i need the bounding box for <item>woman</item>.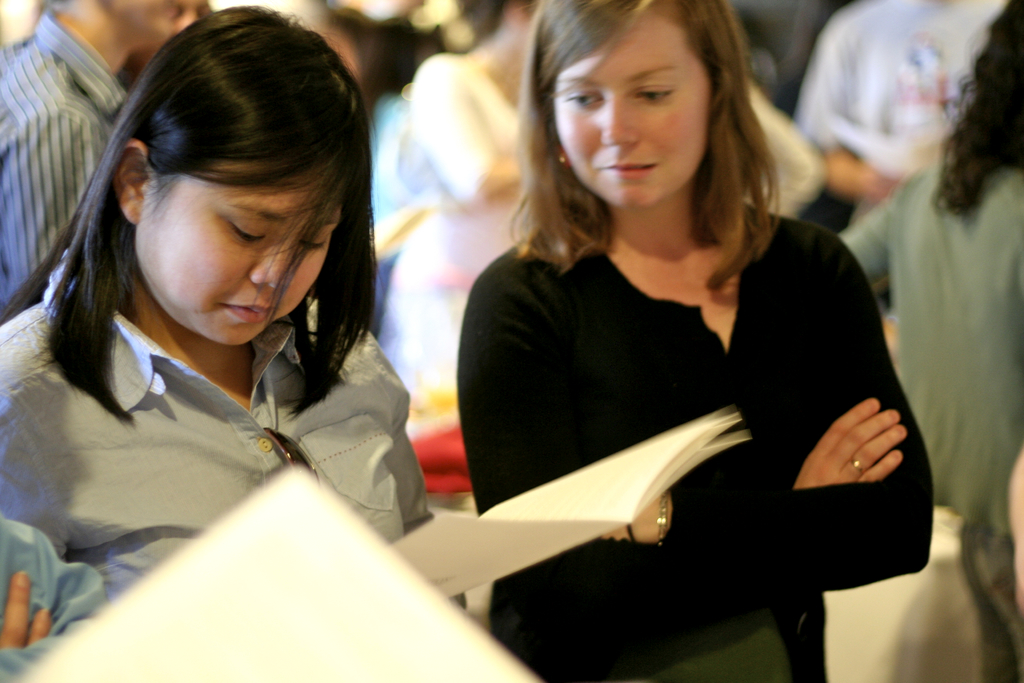
Here it is: detection(835, 0, 1023, 682).
